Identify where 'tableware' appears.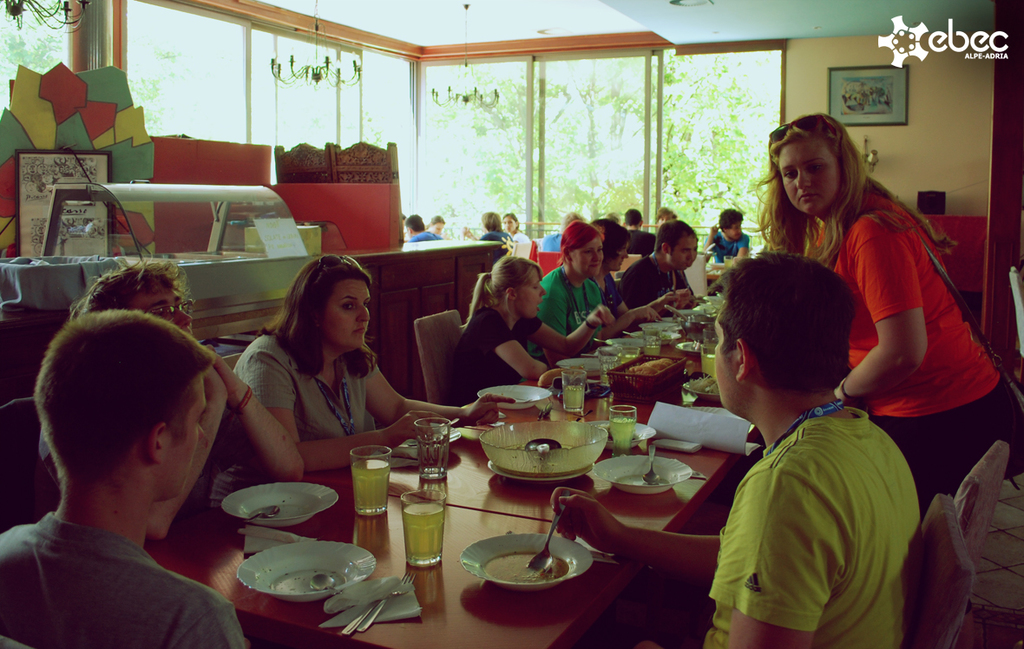
Appears at <bbox>220, 482, 337, 528</bbox>.
